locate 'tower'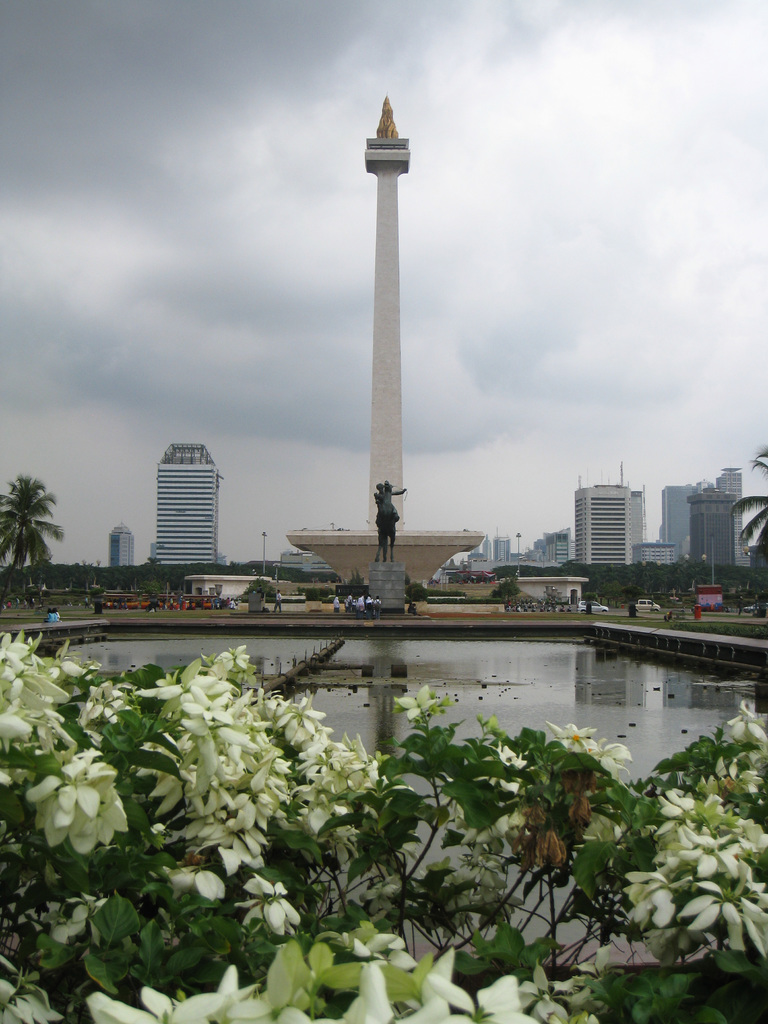
region(365, 94, 420, 531)
